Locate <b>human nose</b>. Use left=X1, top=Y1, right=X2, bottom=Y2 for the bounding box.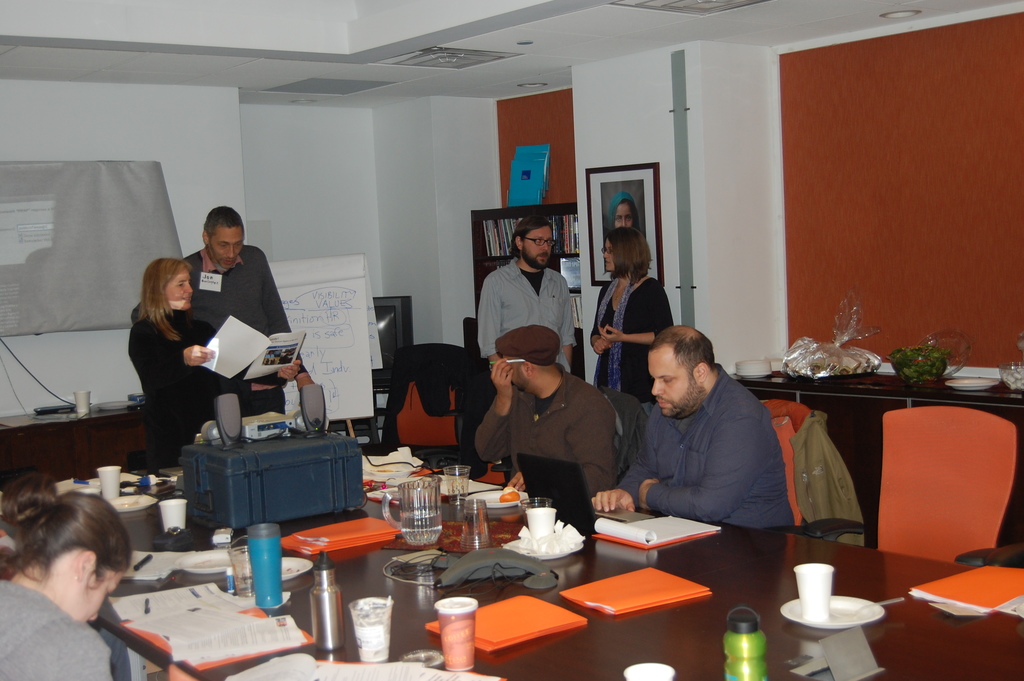
left=540, top=243, right=548, bottom=252.
